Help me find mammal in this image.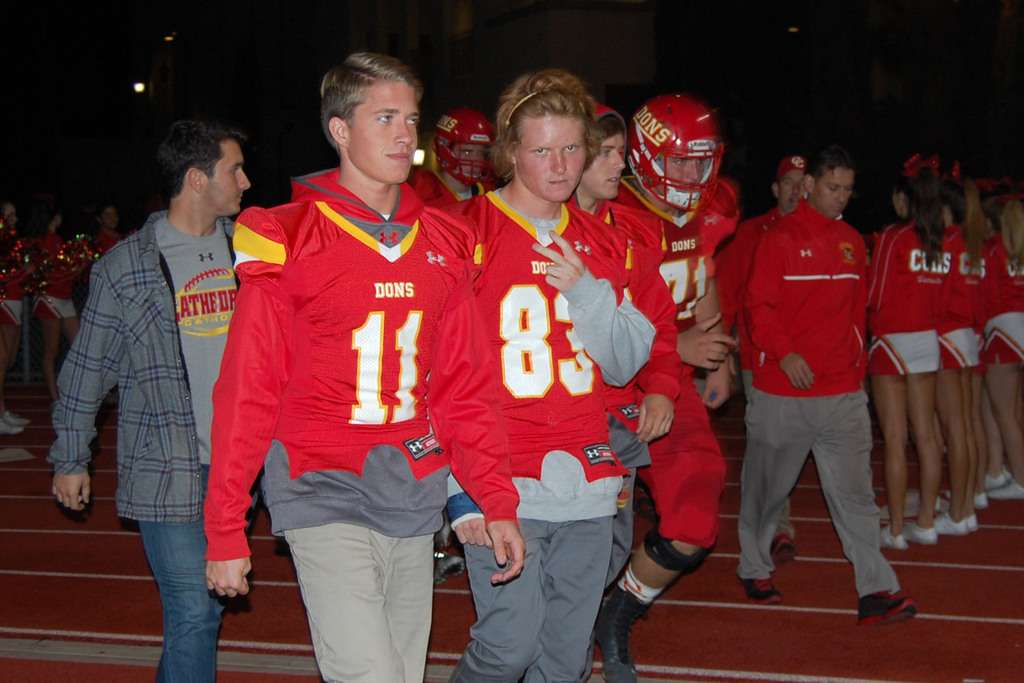
Found it: x1=745, y1=152, x2=921, y2=630.
